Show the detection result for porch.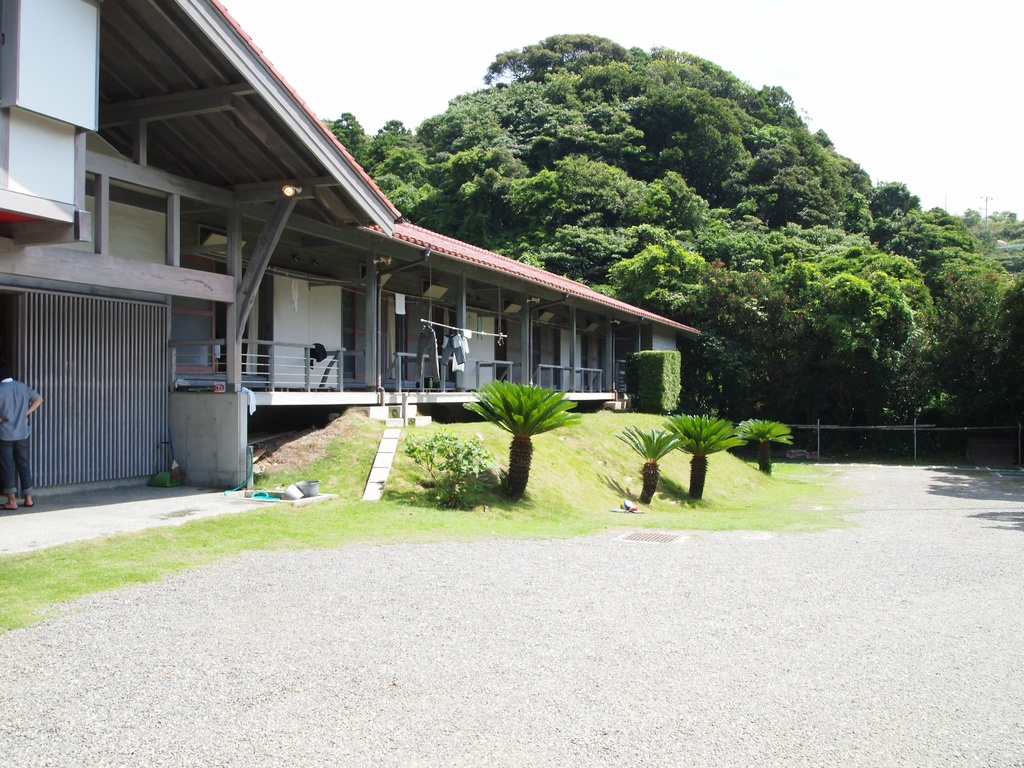
crop(170, 337, 624, 395).
